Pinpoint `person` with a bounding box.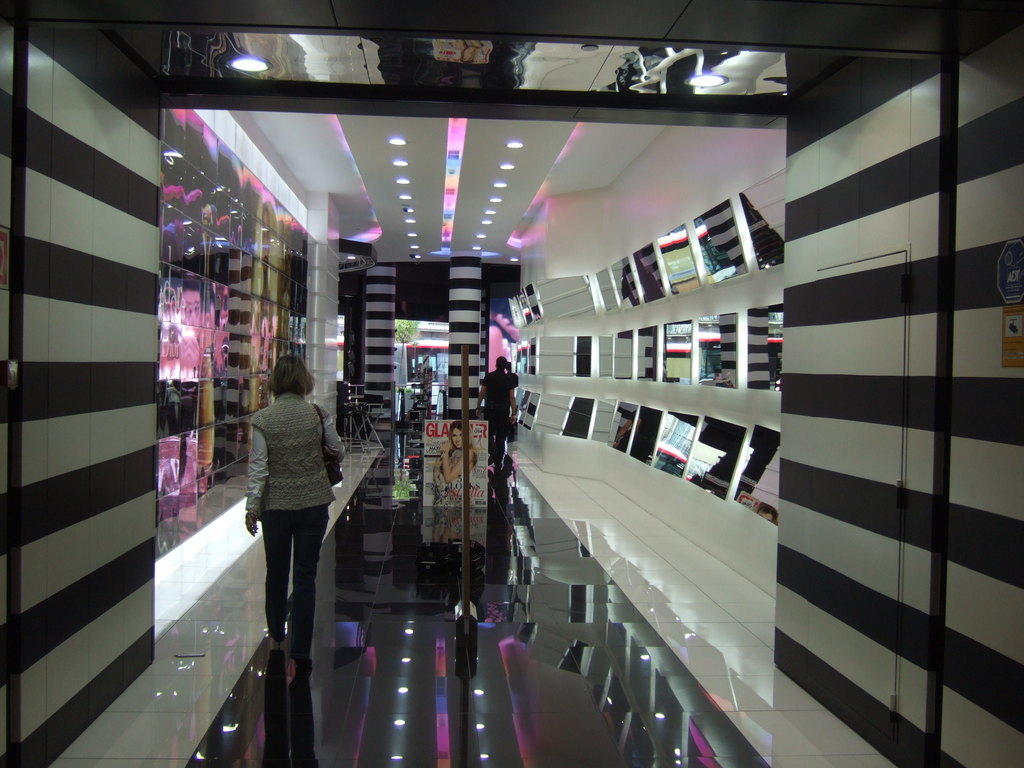
crop(480, 349, 524, 463).
